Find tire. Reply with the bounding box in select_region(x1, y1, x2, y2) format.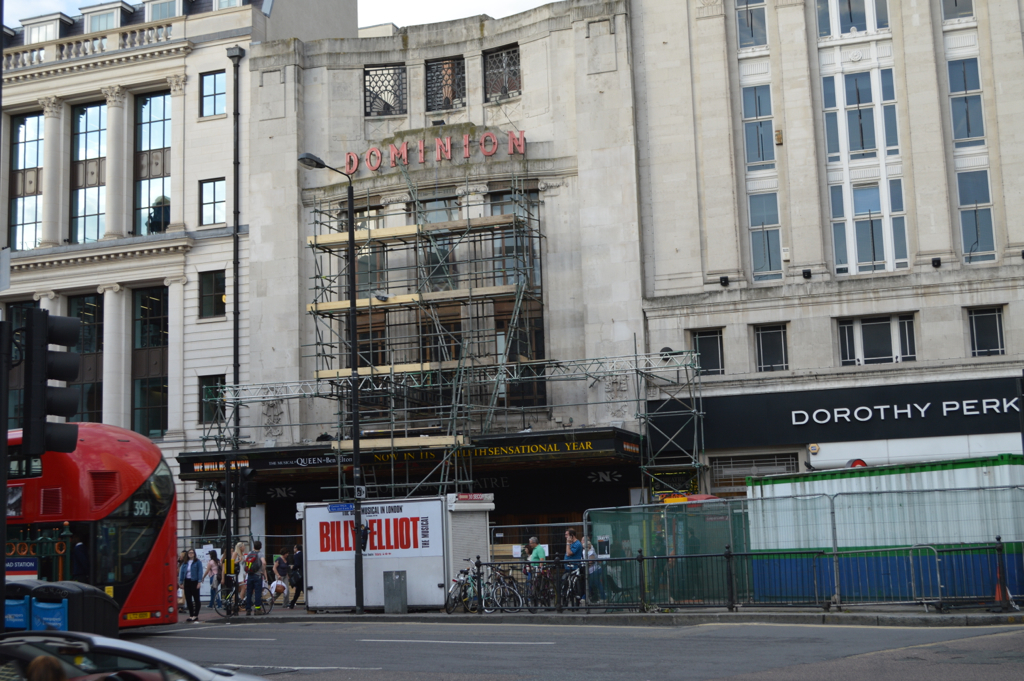
select_region(260, 588, 275, 614).
